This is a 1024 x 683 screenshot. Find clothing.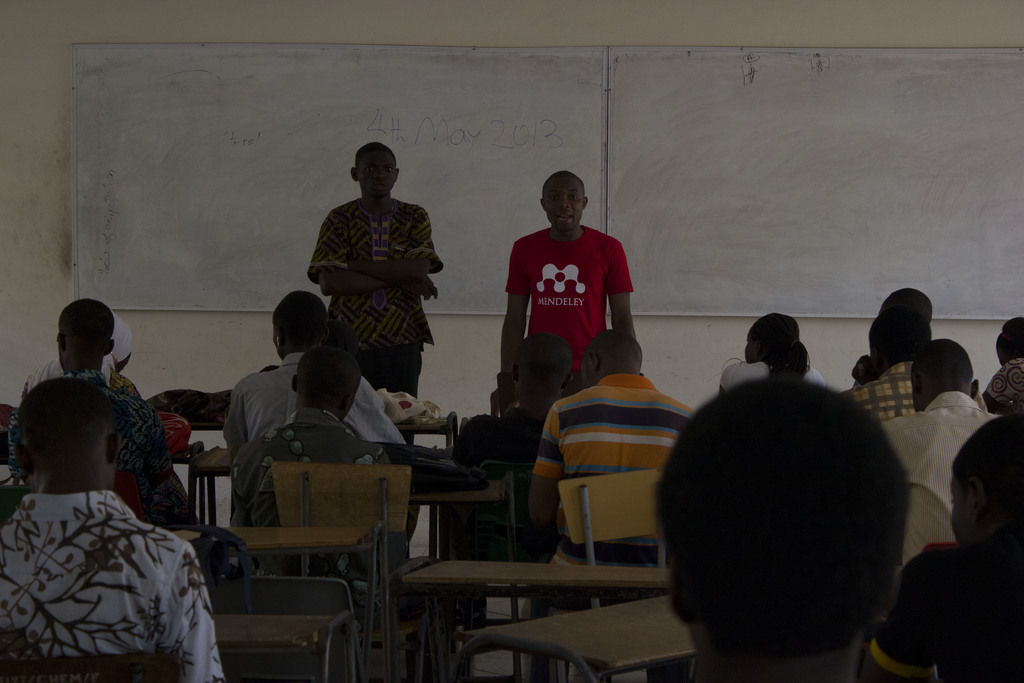
Bounding box: {"x1": 530, "y1": 366, "x2": 698, "y2": 567}.
